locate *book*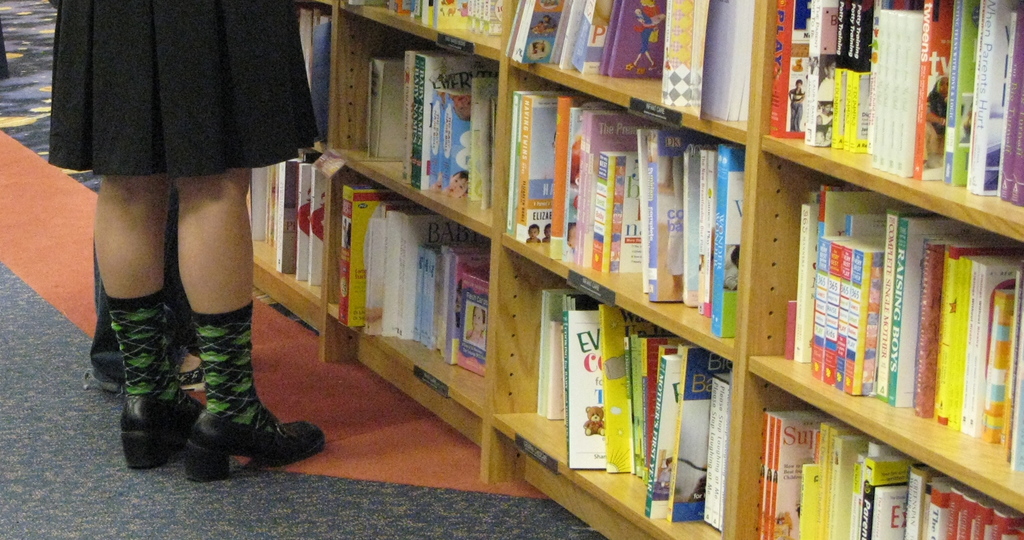
<region>564, 311, 605, 468</region>
